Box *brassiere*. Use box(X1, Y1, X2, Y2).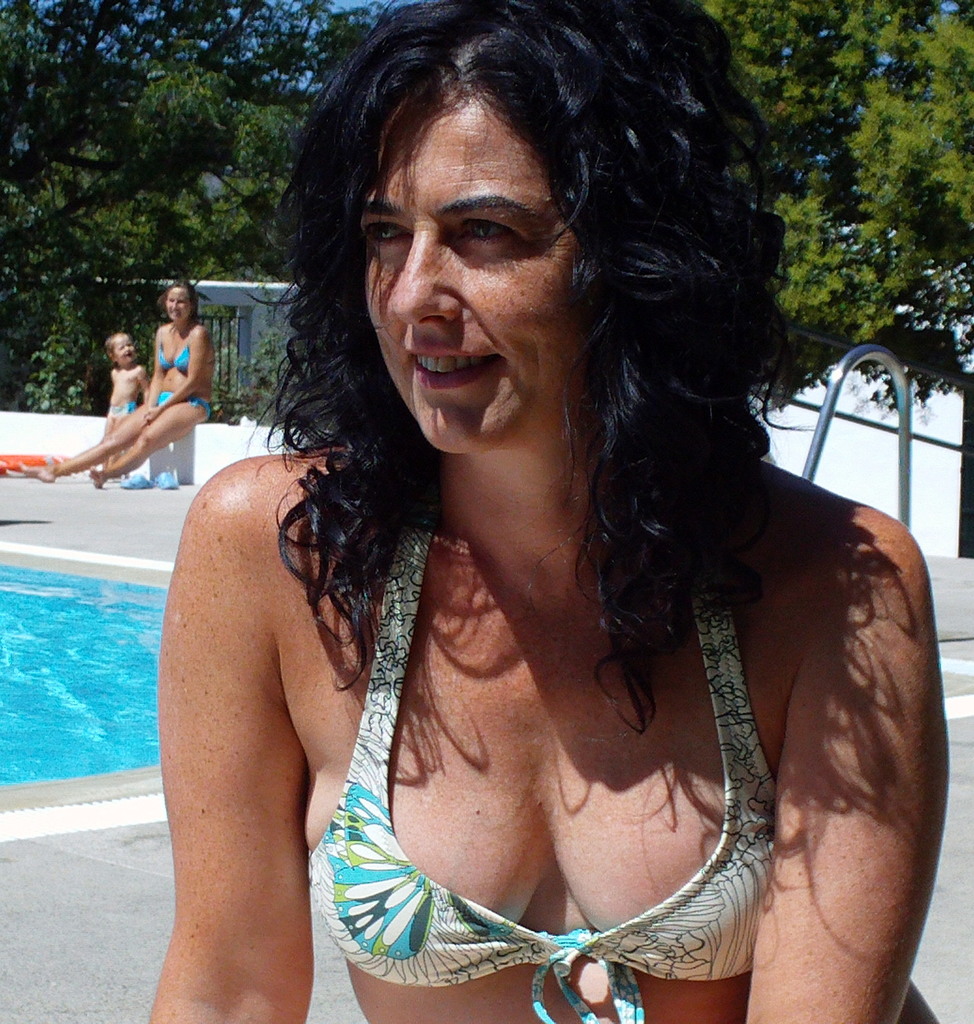
box(293, 522, 800, 1007).
